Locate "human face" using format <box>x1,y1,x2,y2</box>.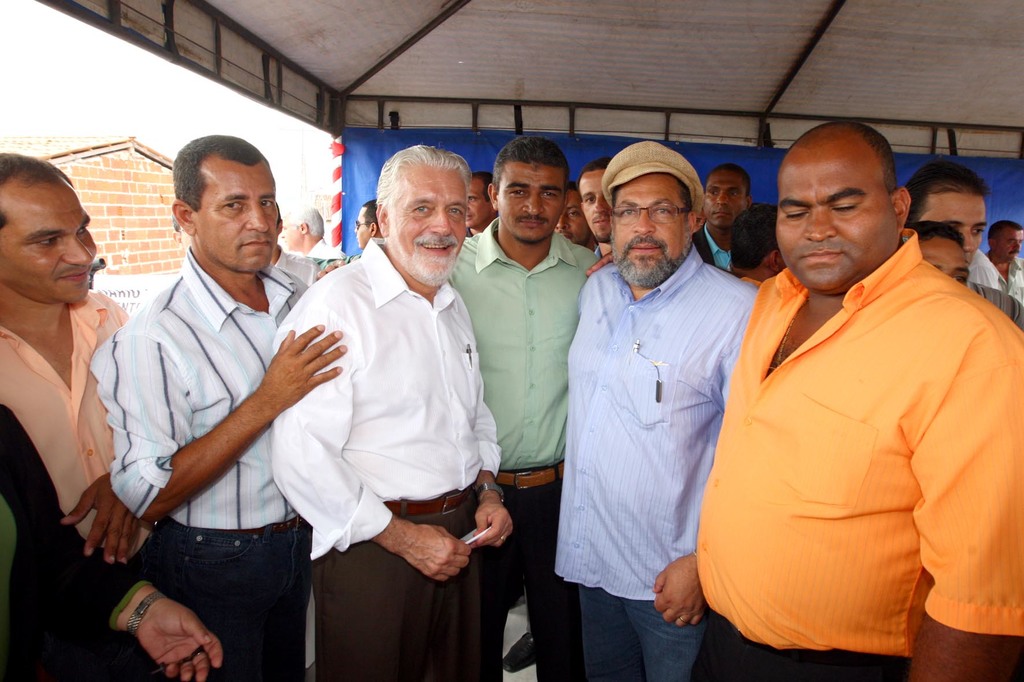
<box>995,224,1023,264</box>.
